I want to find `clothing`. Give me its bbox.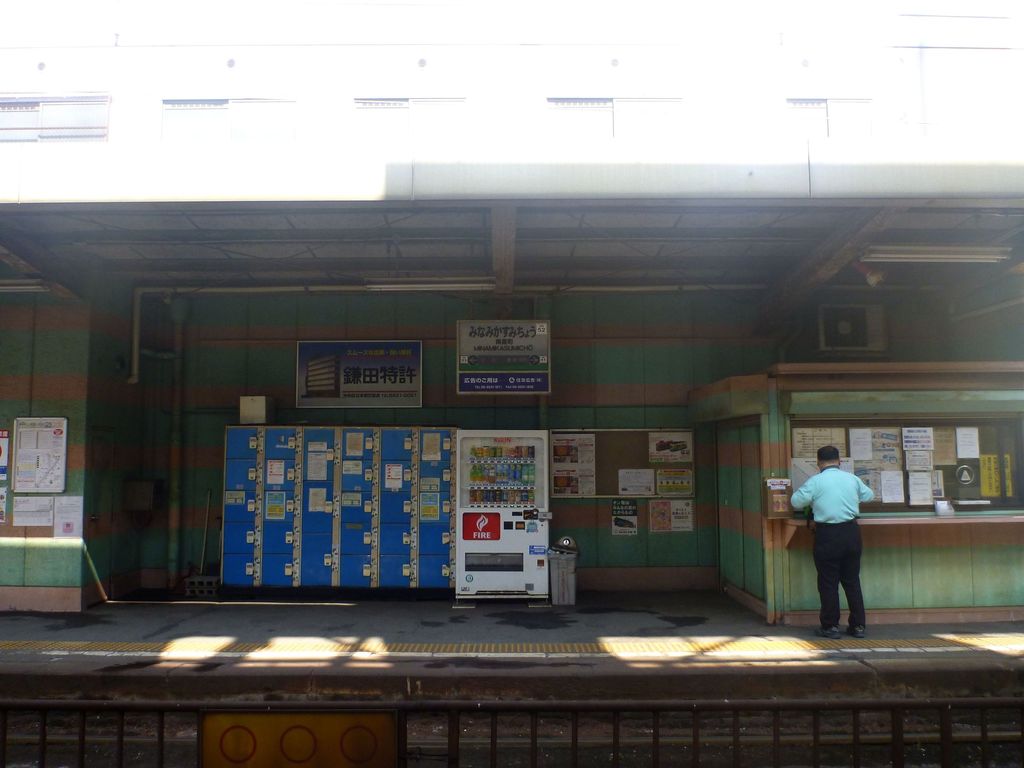
crop(799, 447, 868, 614).
